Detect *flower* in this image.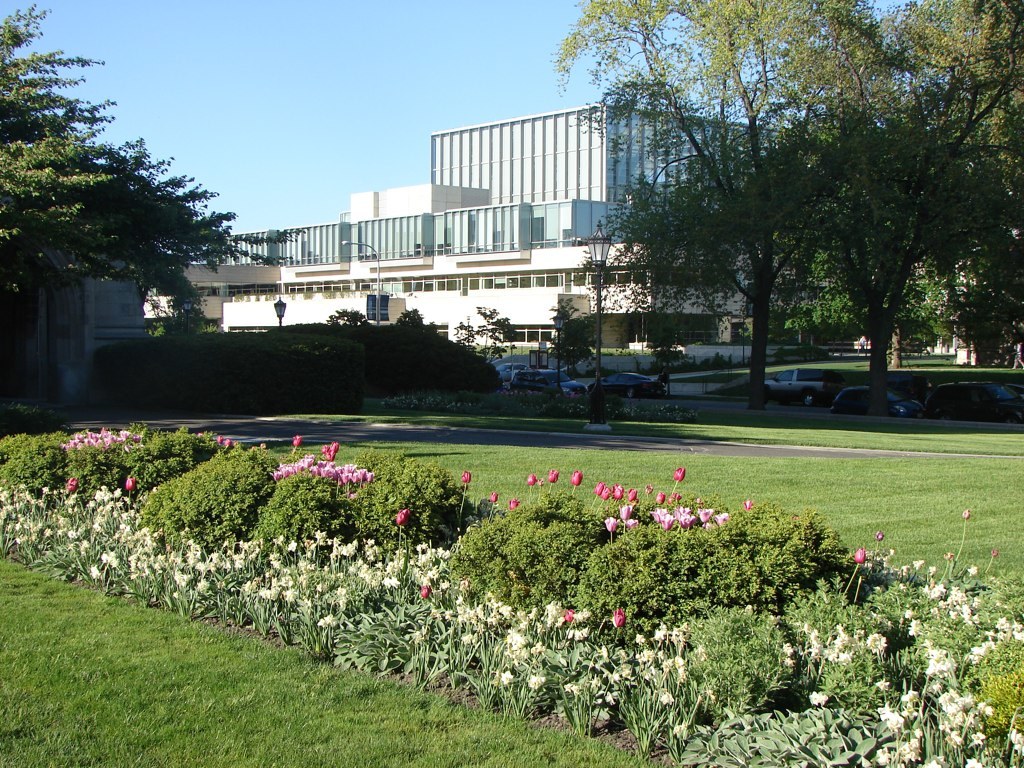
Detection: BBox(322, 440, 339, 463).
